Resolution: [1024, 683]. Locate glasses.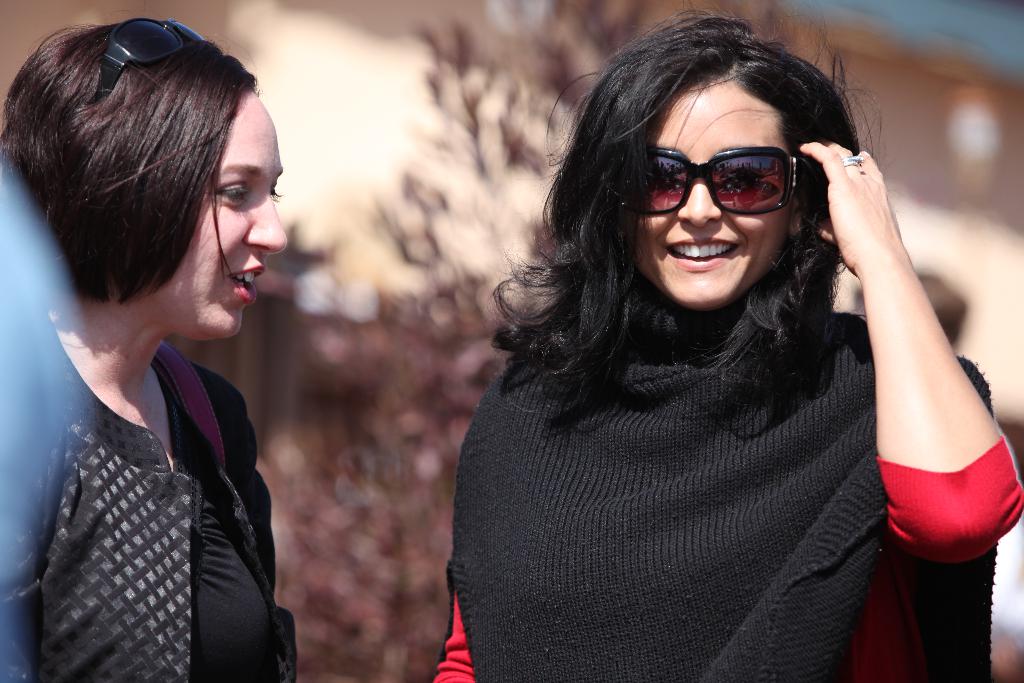
pyautogui.locateOnScreen(650, 152, 806, 210).
